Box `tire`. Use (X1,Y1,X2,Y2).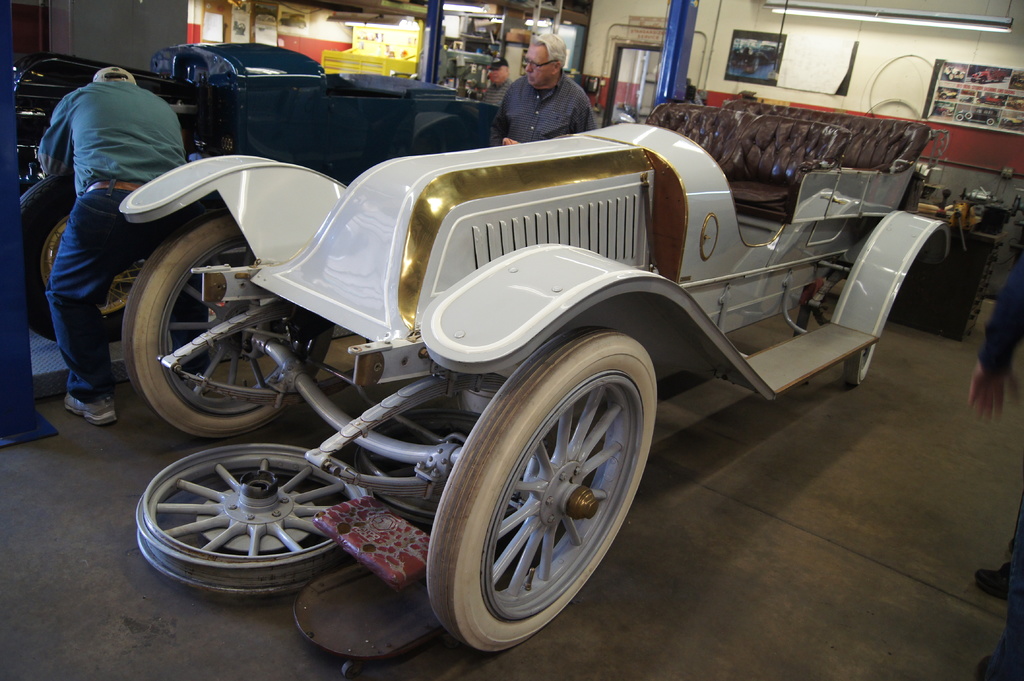
(851,344,881,388).
